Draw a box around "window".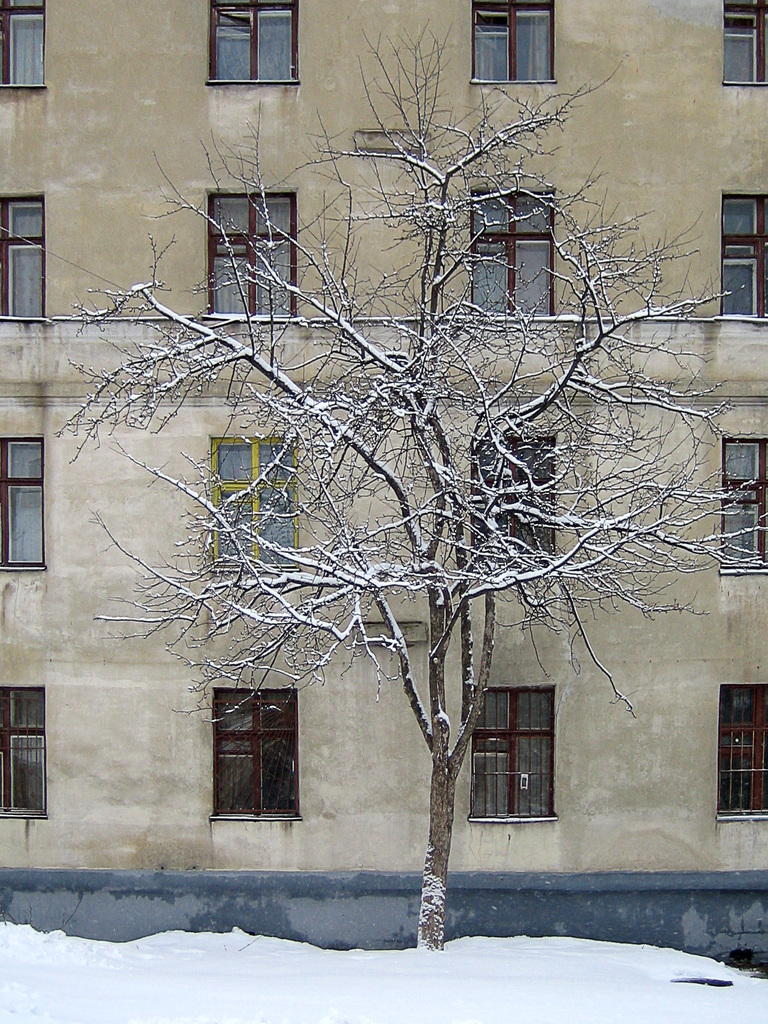
1:687:44:817.
